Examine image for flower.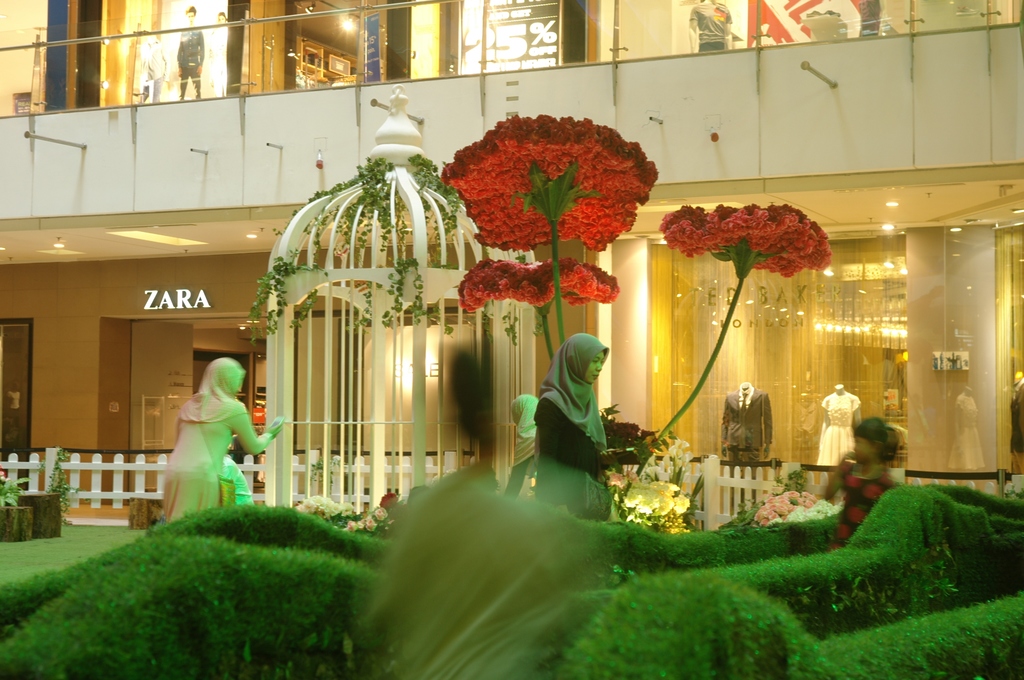
Examination result: x1=626 y1=471 x2=640 y2=485.
